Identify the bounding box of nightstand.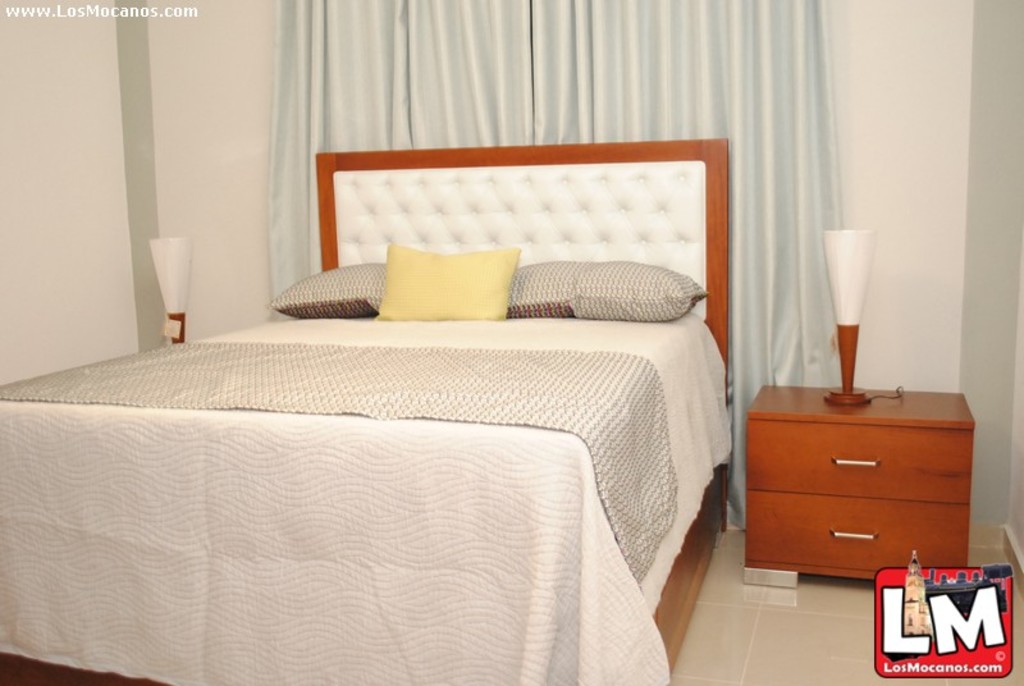
bbox=(745, 394, 975, 587).
